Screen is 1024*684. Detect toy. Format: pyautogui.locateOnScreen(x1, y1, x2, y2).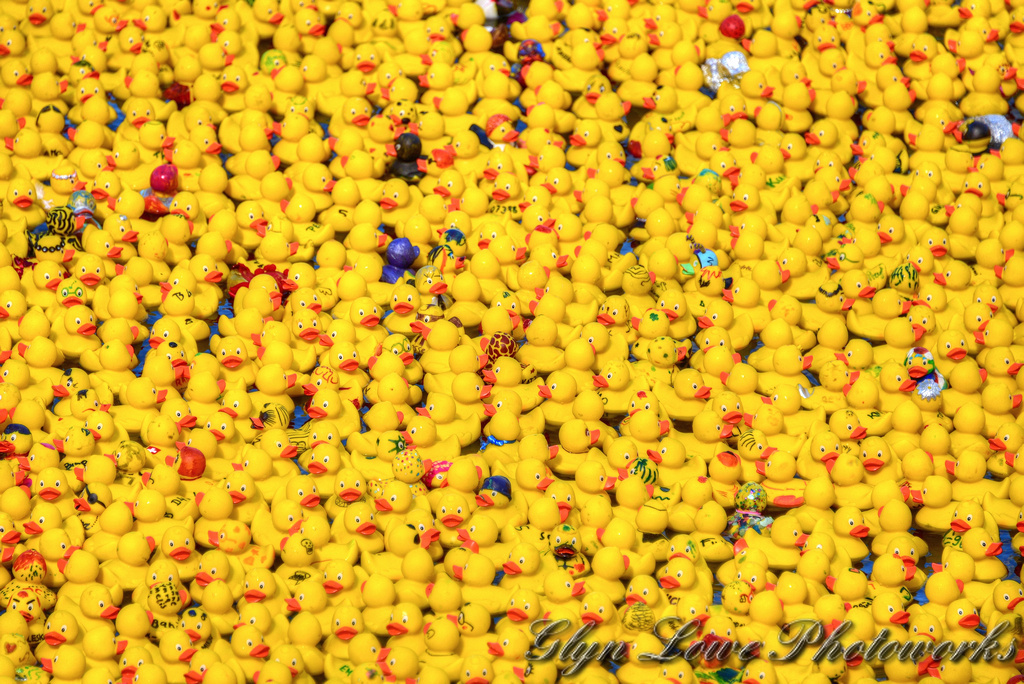
pyautogui.locateOnScreen(91, 228, 124, 262).
